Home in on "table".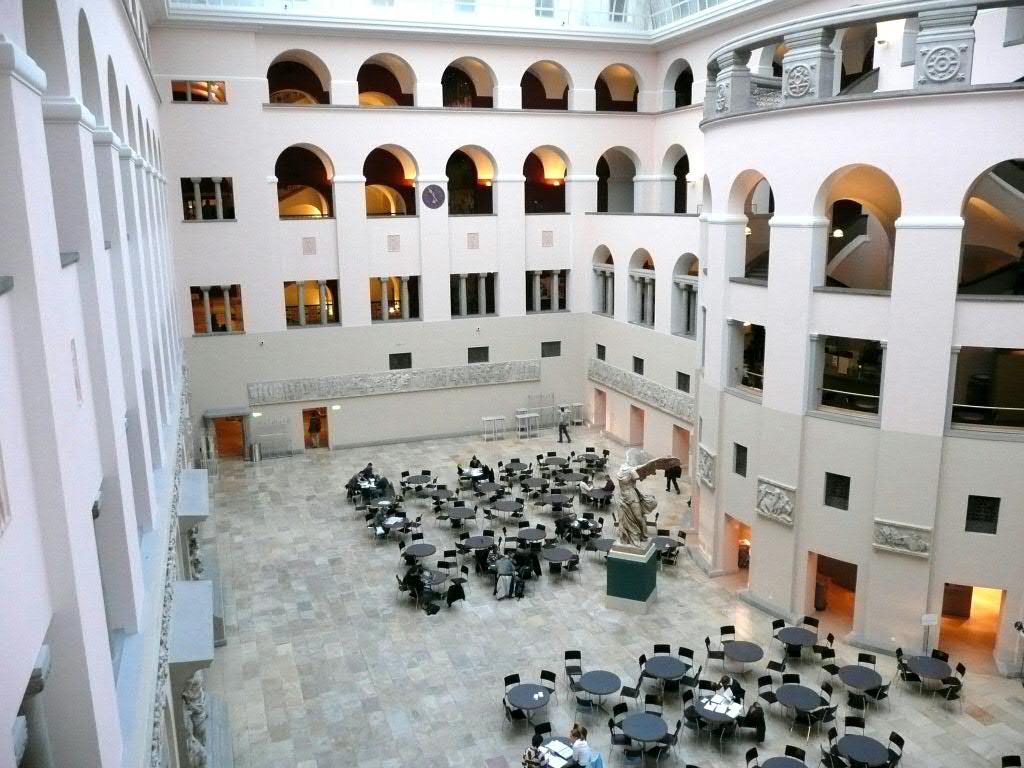
Homed in at [446, 508, 474, 519].
